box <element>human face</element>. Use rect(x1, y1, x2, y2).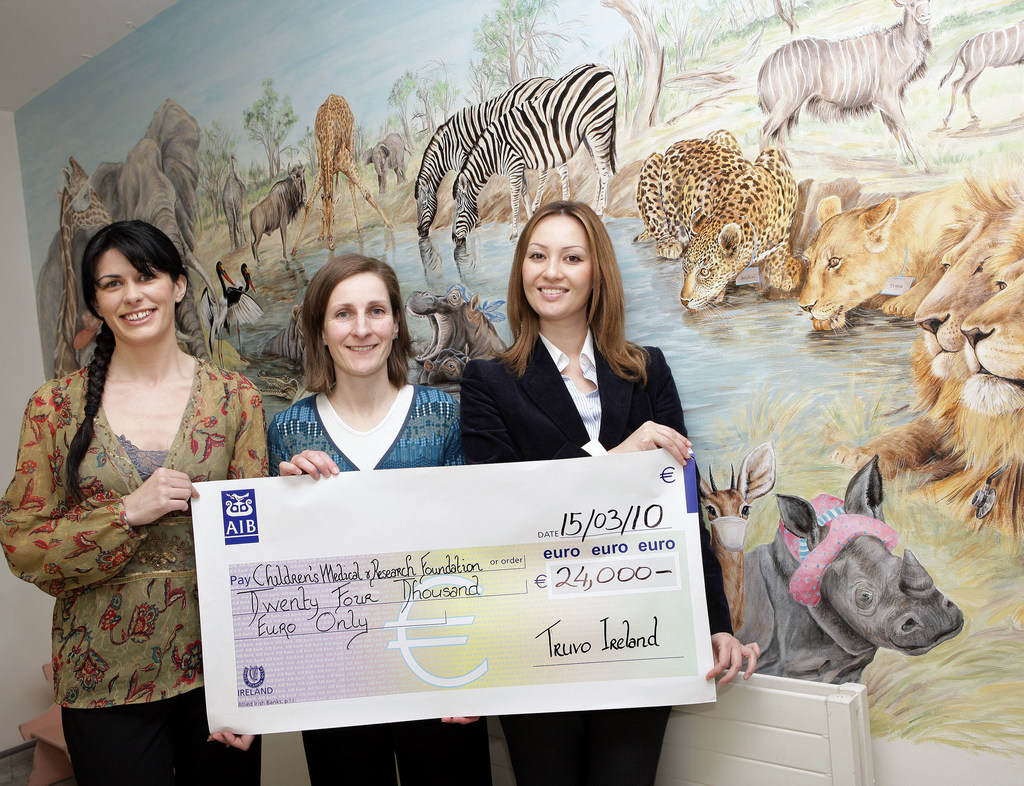
rect(95, 241, 180, 343).
